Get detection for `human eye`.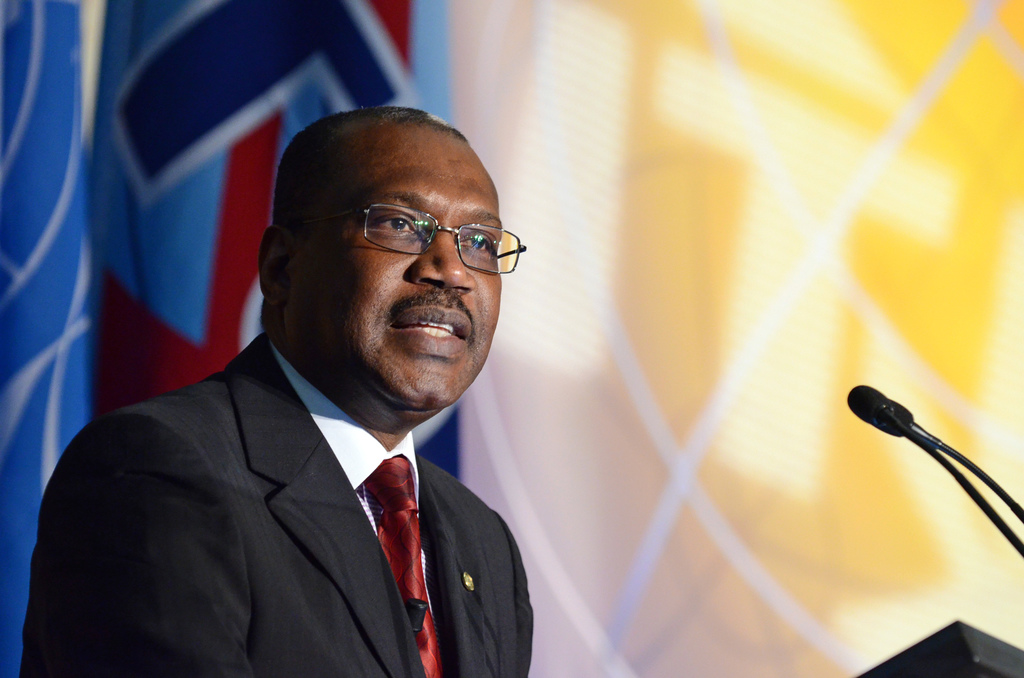
Detection: 455/225/499/261.
